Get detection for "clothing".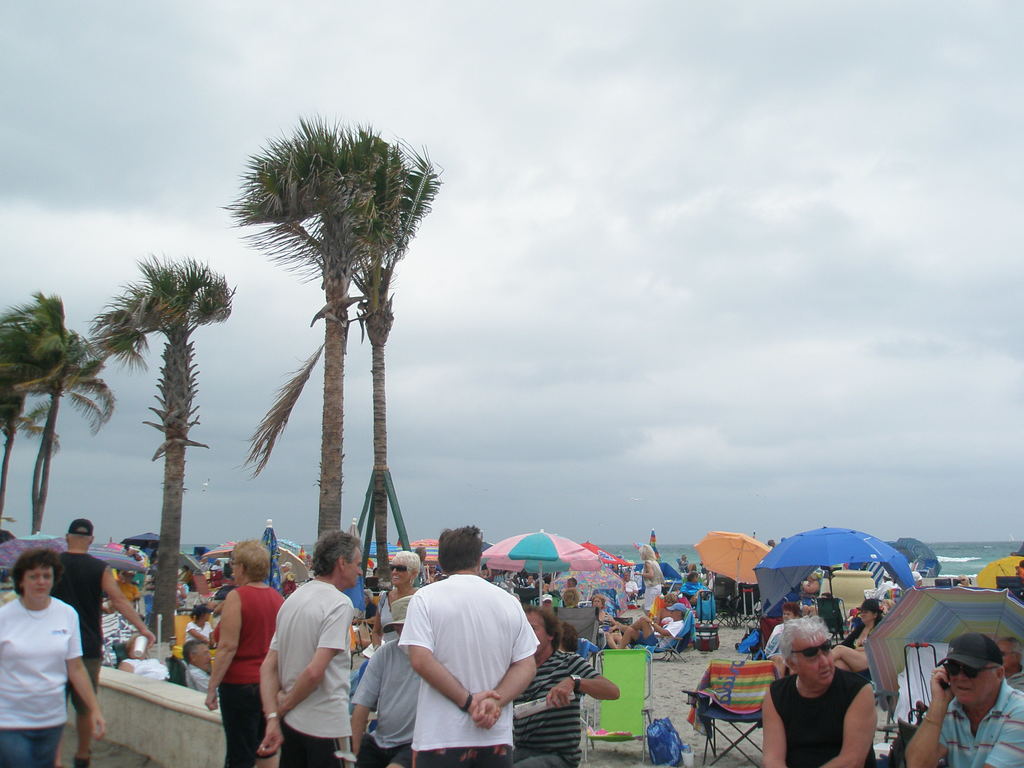
Detection: [186,662,219,693].
